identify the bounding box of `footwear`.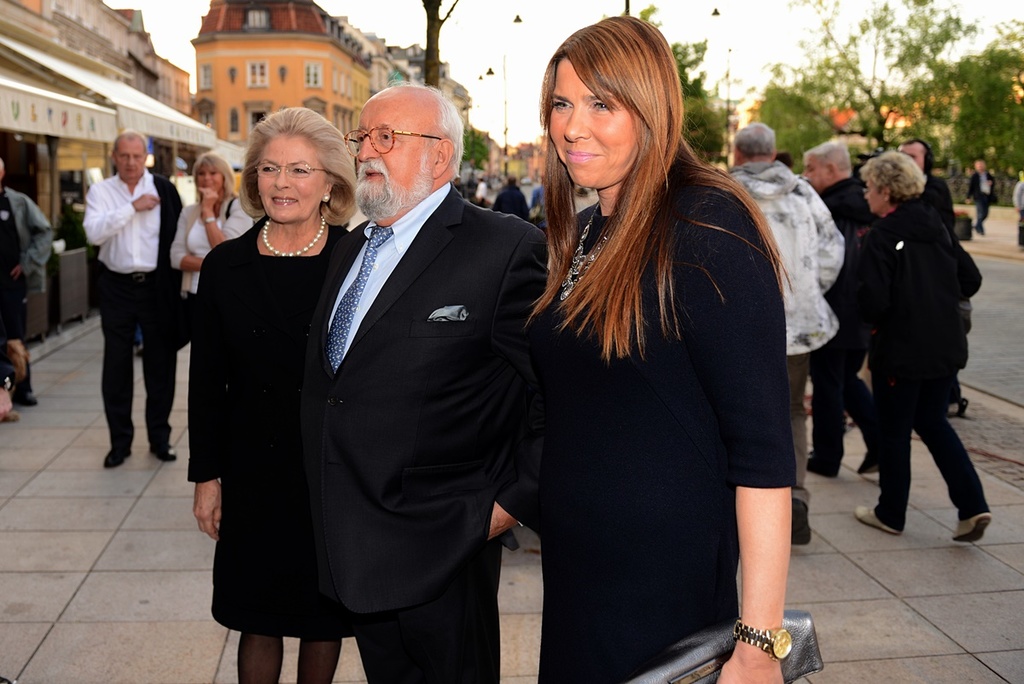
left=807, top=453, right=840, bottom=474.
